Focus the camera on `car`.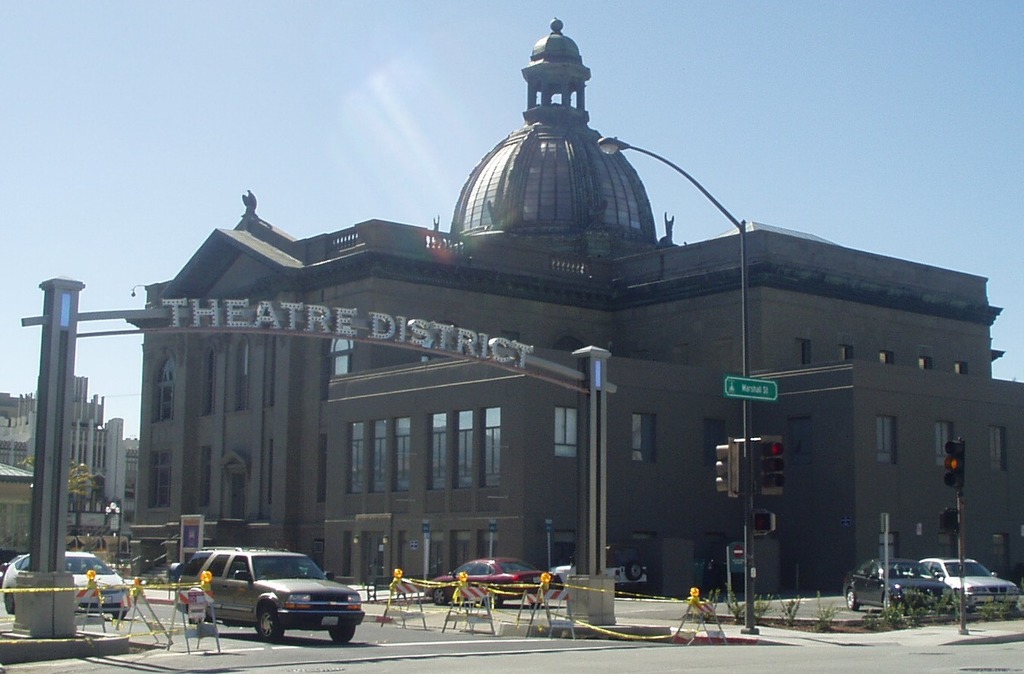
Focus region: BBox(171, 547, 366, 643).
